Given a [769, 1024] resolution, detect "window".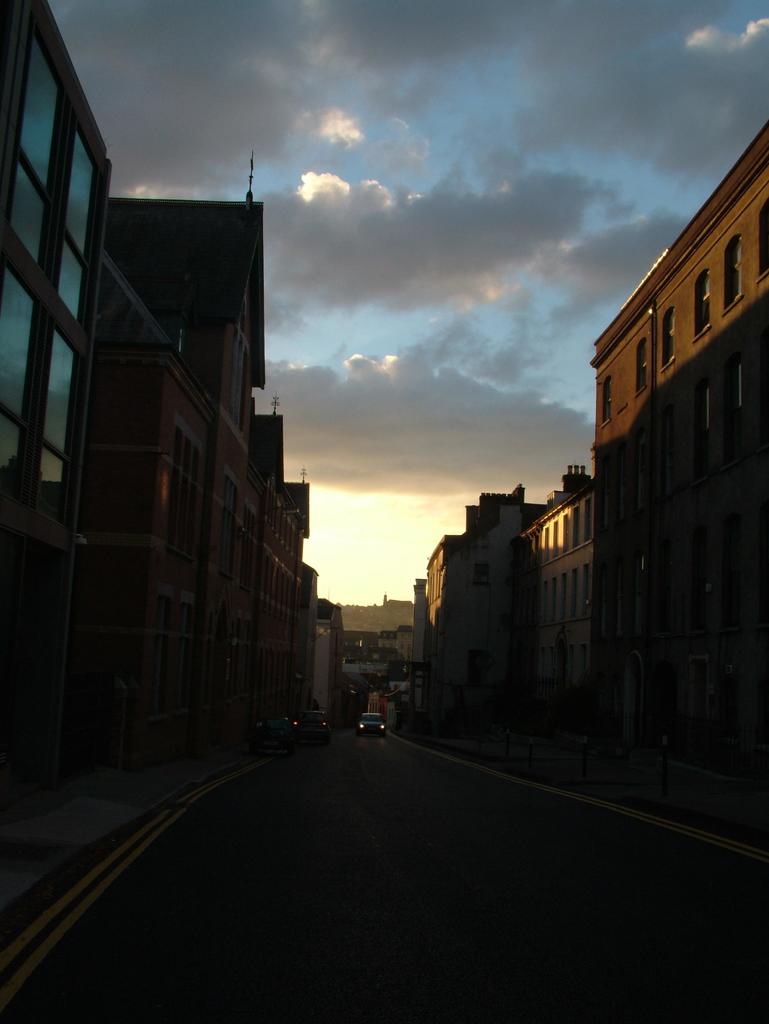
[x1=660, y1=303, x2=678, y2=363].
